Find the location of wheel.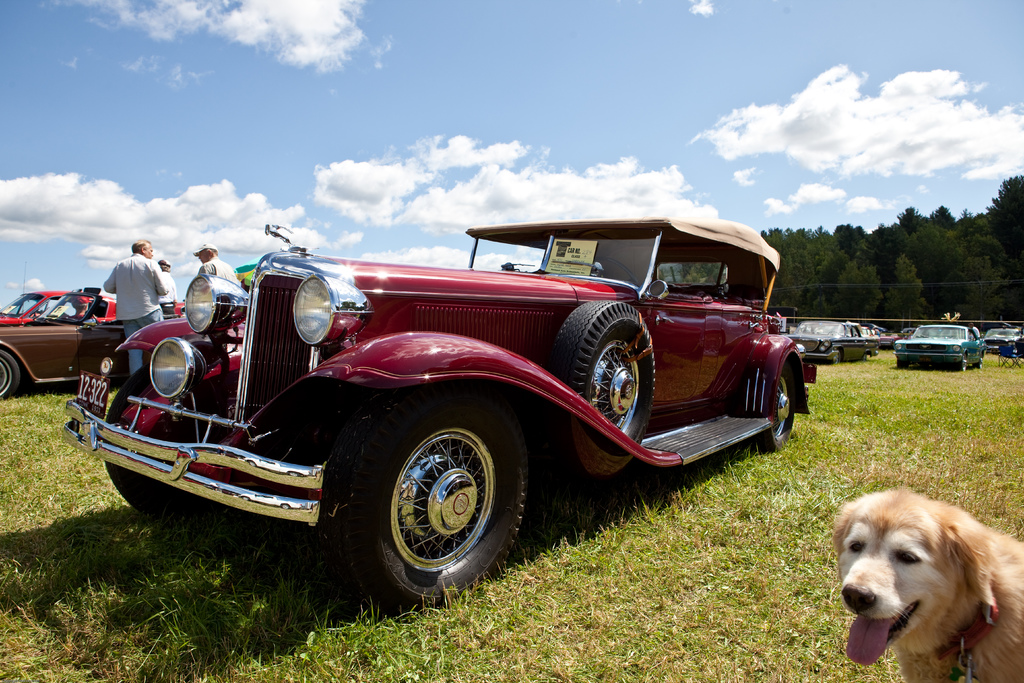
Location: [x1=895, y1=356, x2=908, y2=368].
